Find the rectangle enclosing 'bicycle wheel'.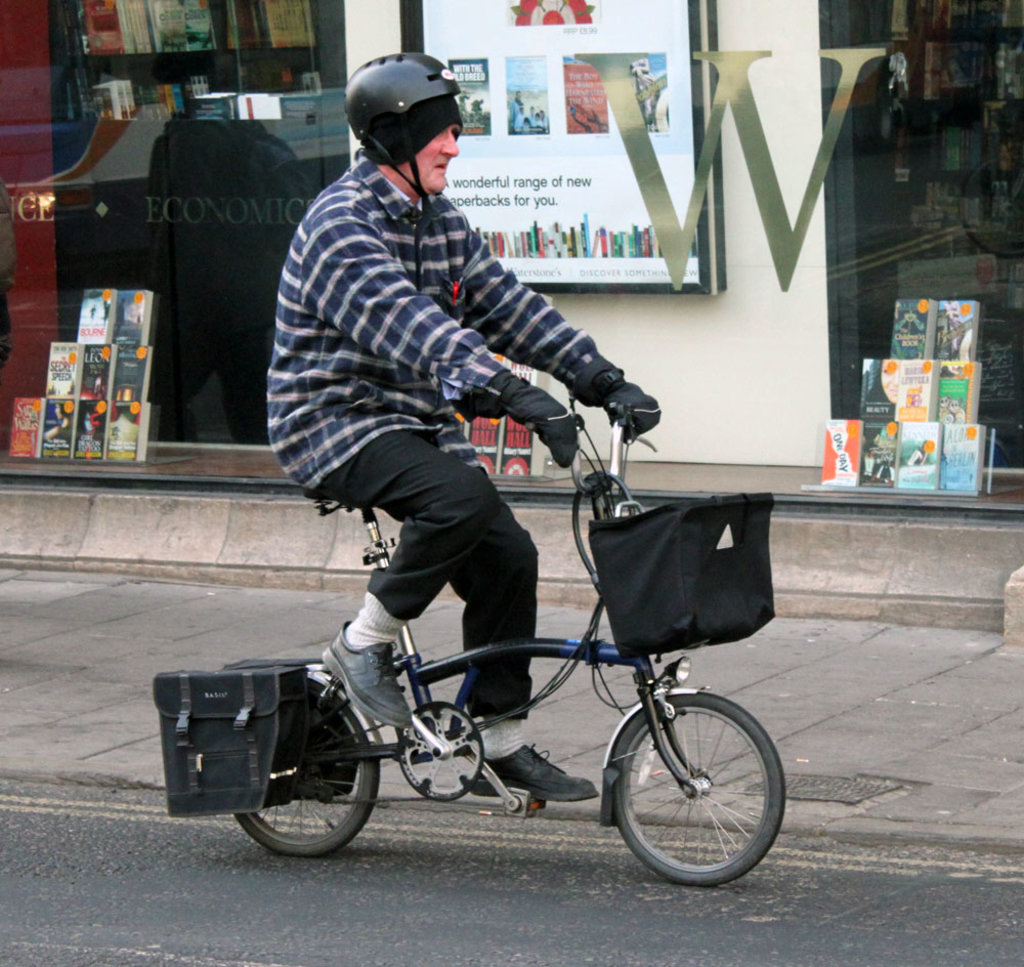
select_region(613, 681, 784, 888).
